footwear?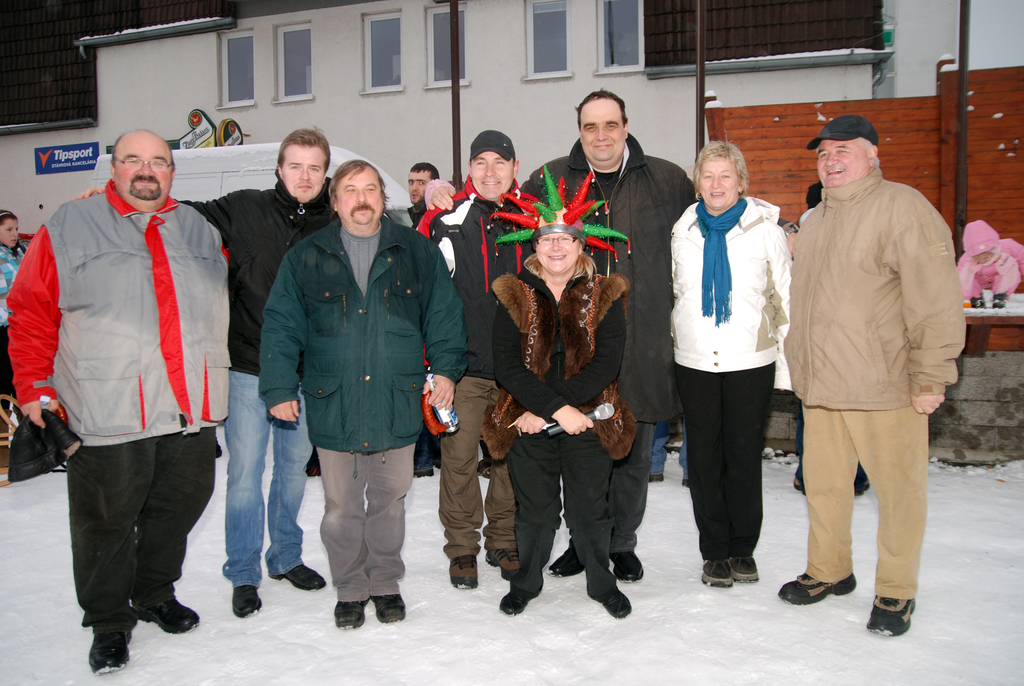
[left=411, top=466, right=435, bottom=482]
